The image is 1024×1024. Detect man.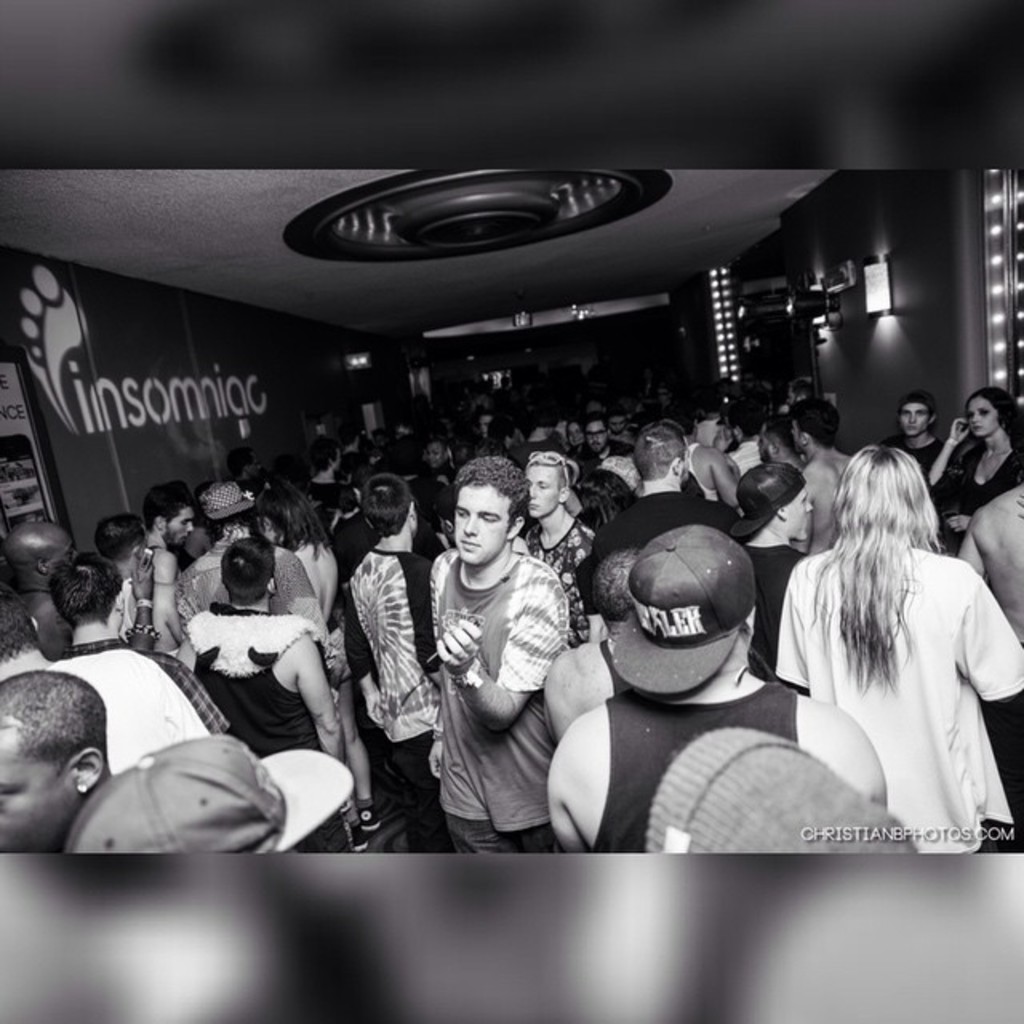
Detection: 0/595/64/678.
